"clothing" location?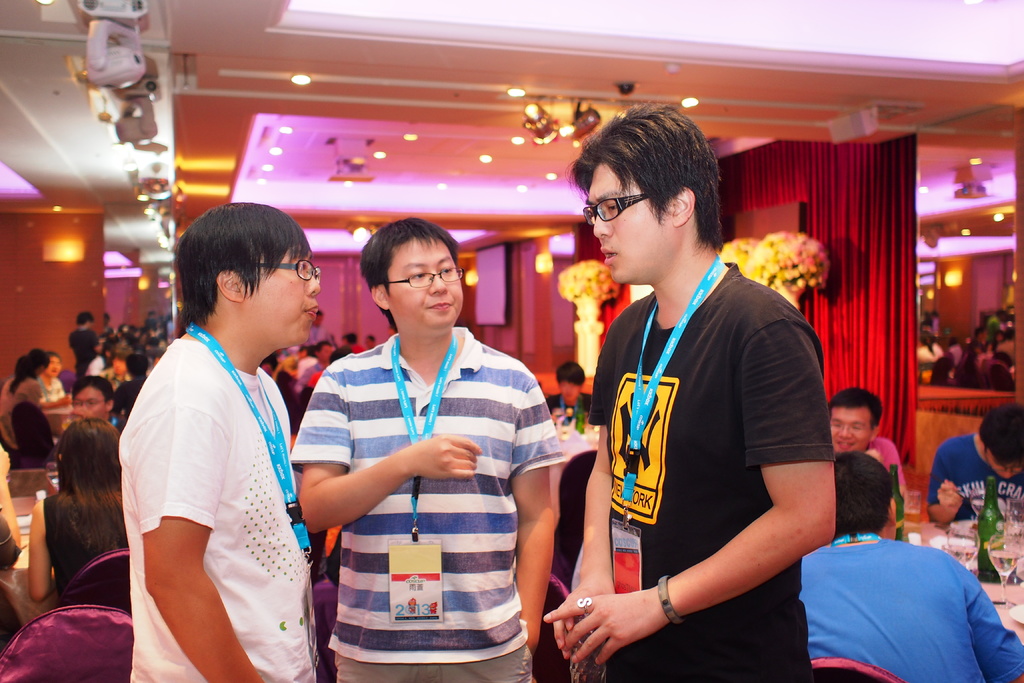
[left=118, top=338, right=315, bottom=682]
